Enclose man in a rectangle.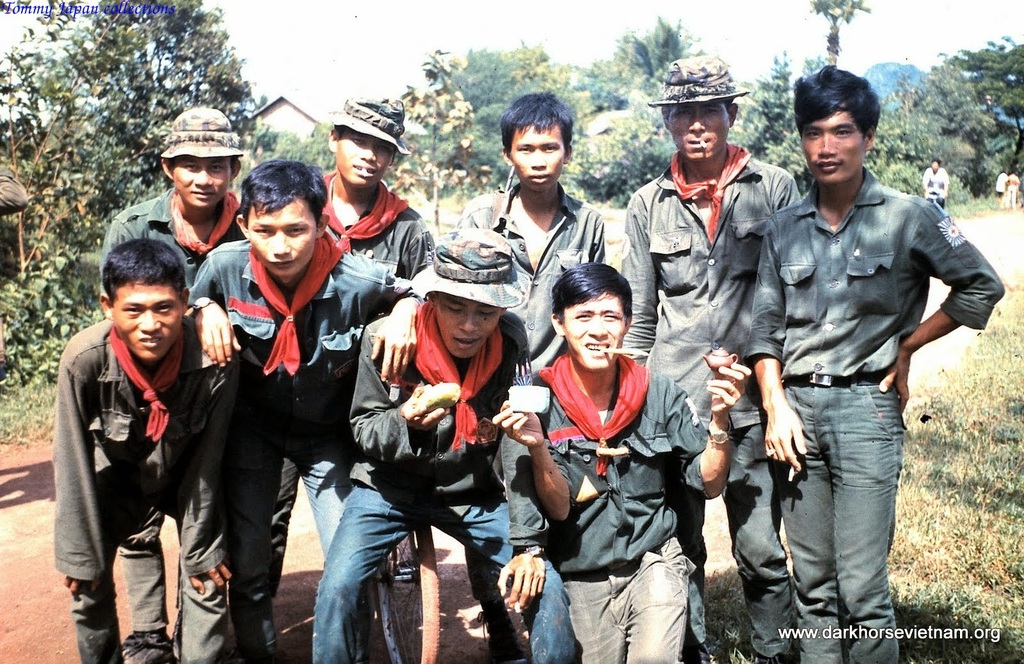
[311,227,583,663].
